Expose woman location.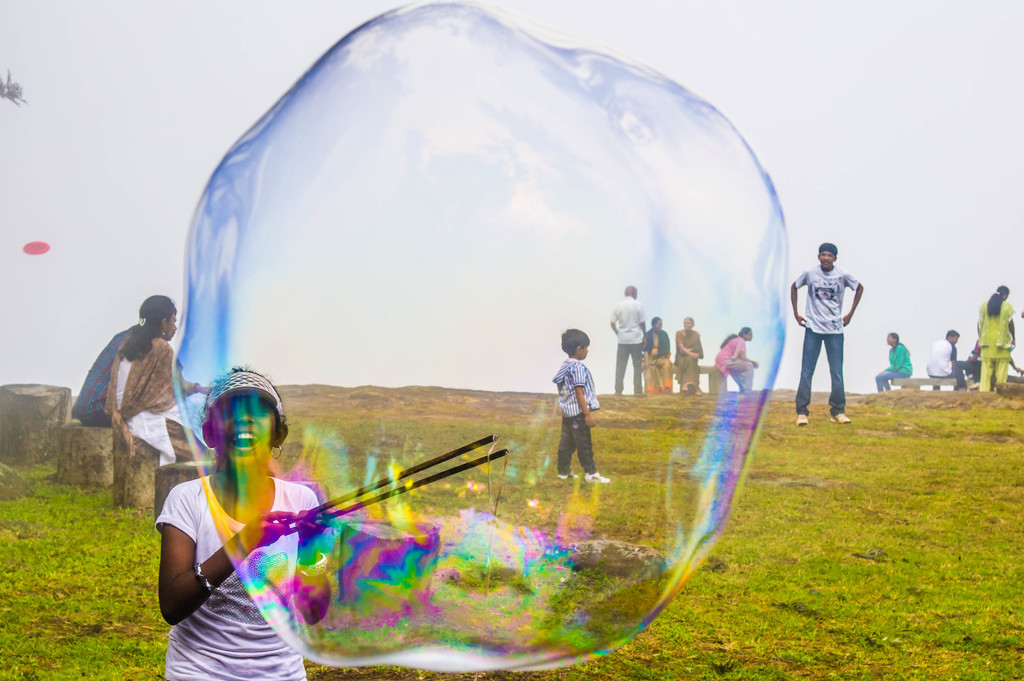
Exposed at locate(715, 326, 758, 395).
